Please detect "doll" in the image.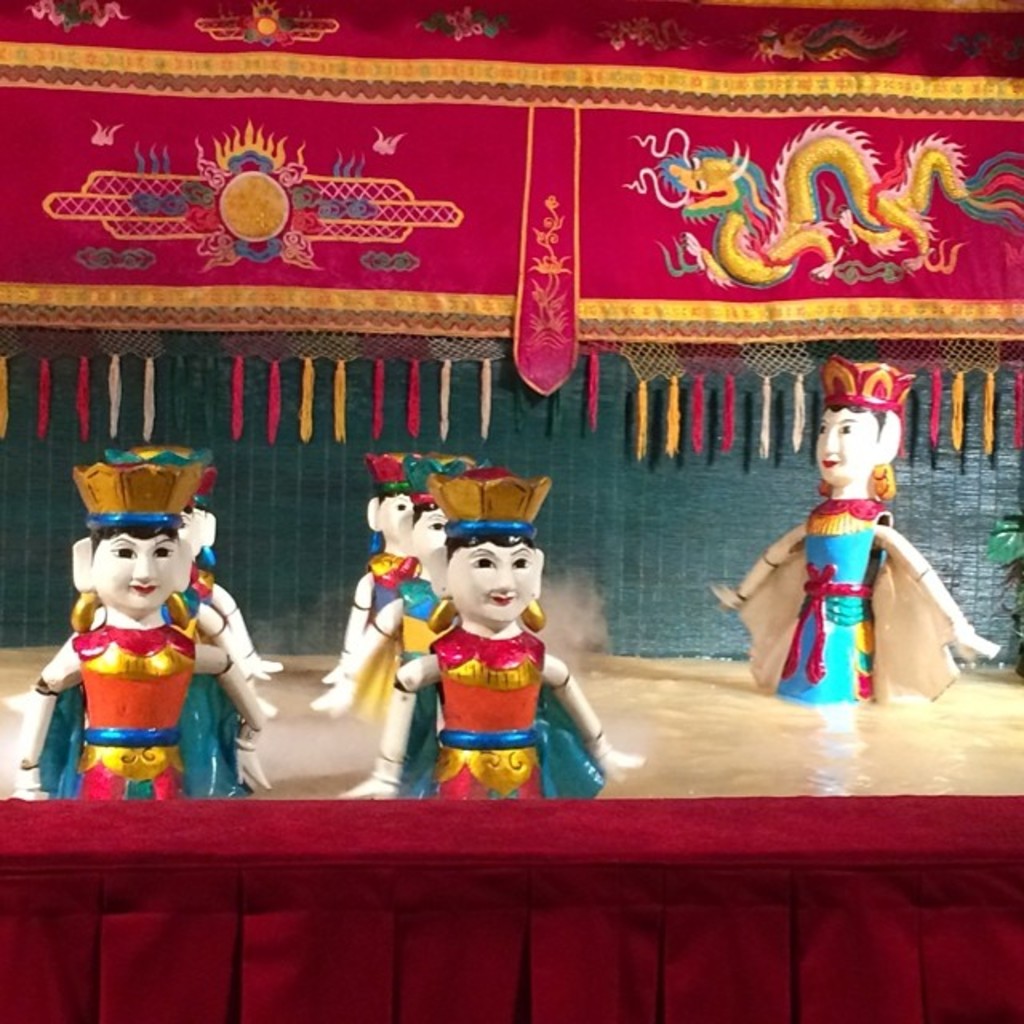
select_region(37, 462, 245, 822).
